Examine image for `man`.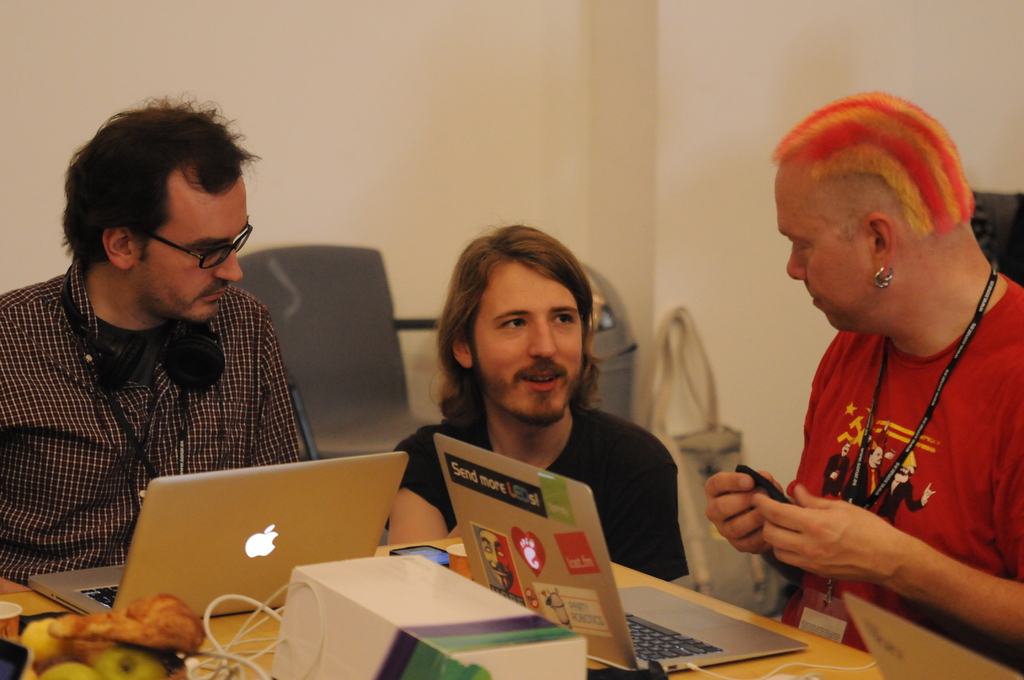
Examination result: (0,111,329,587).
